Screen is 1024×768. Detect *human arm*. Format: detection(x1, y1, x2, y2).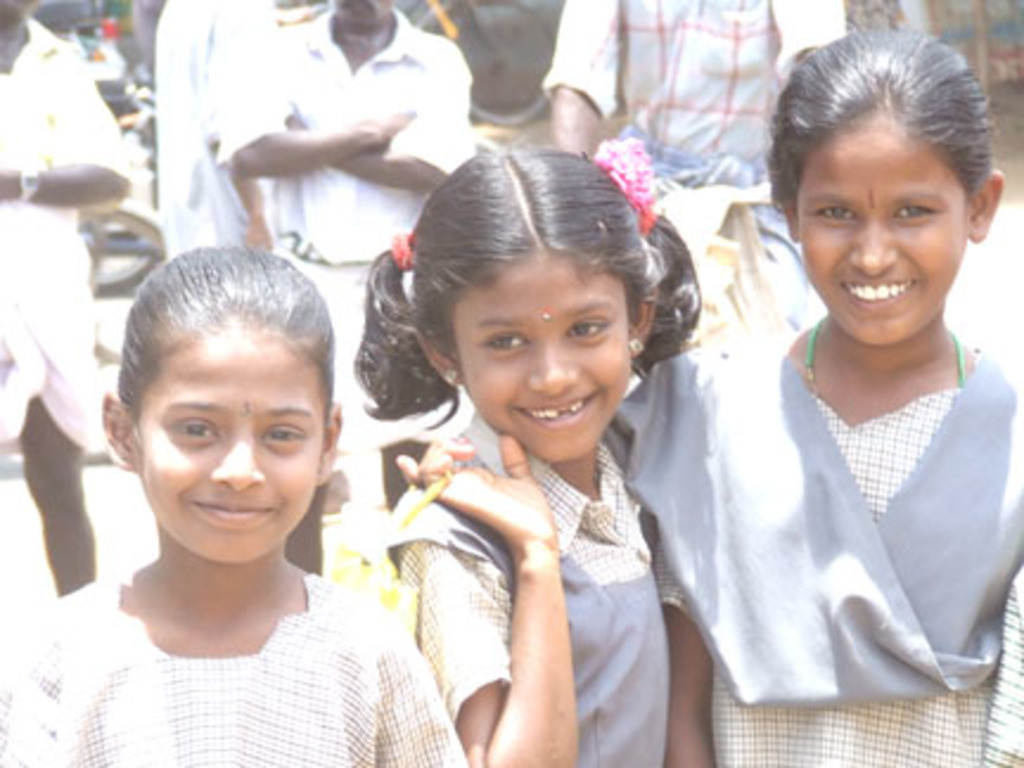
detection(439, 439, 600, 742).
